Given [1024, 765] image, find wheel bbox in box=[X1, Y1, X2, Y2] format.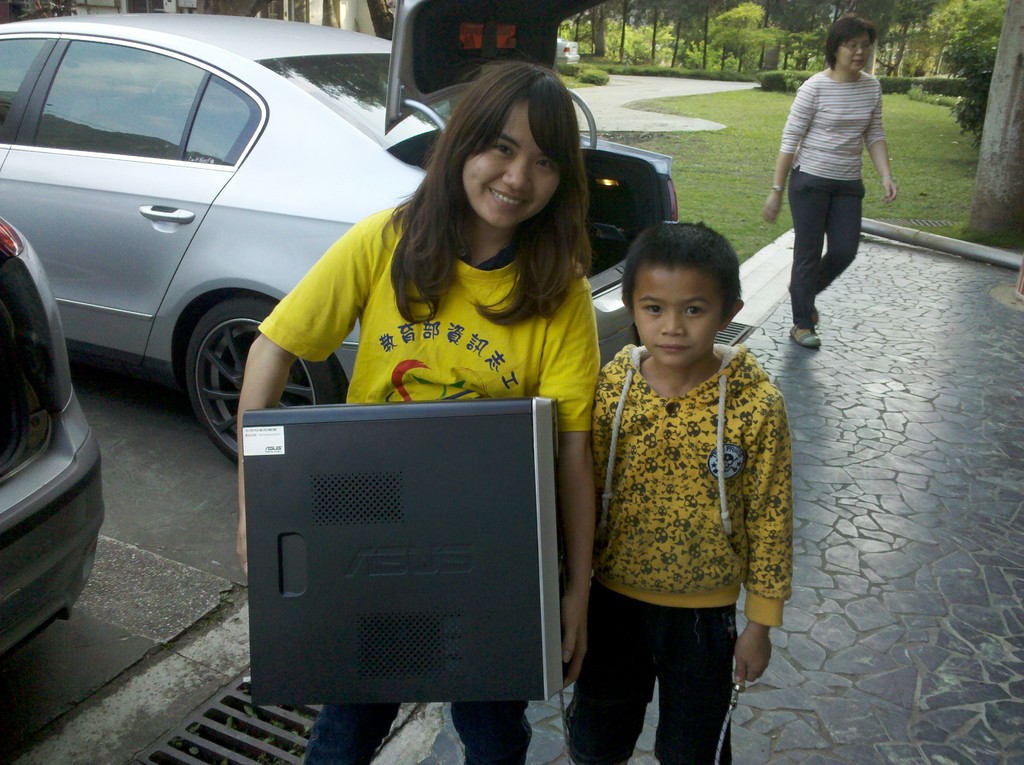
box=[172, 290, 332, 463].
